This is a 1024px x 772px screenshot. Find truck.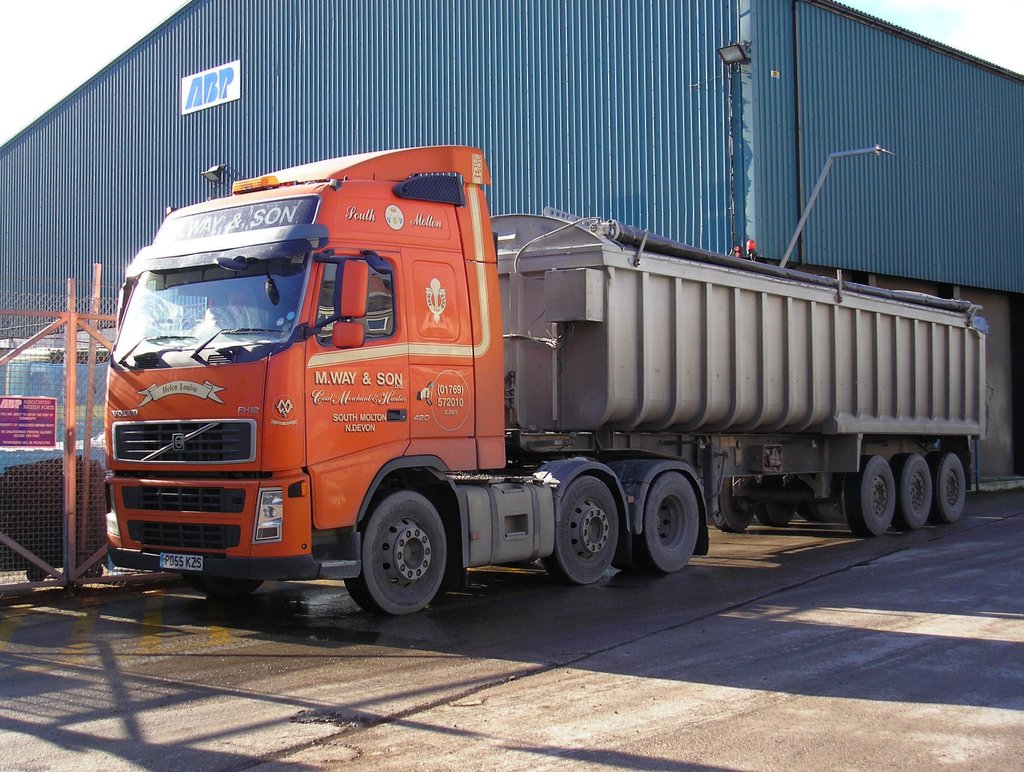
Bounding box: box(89, 167, 969, 616).
